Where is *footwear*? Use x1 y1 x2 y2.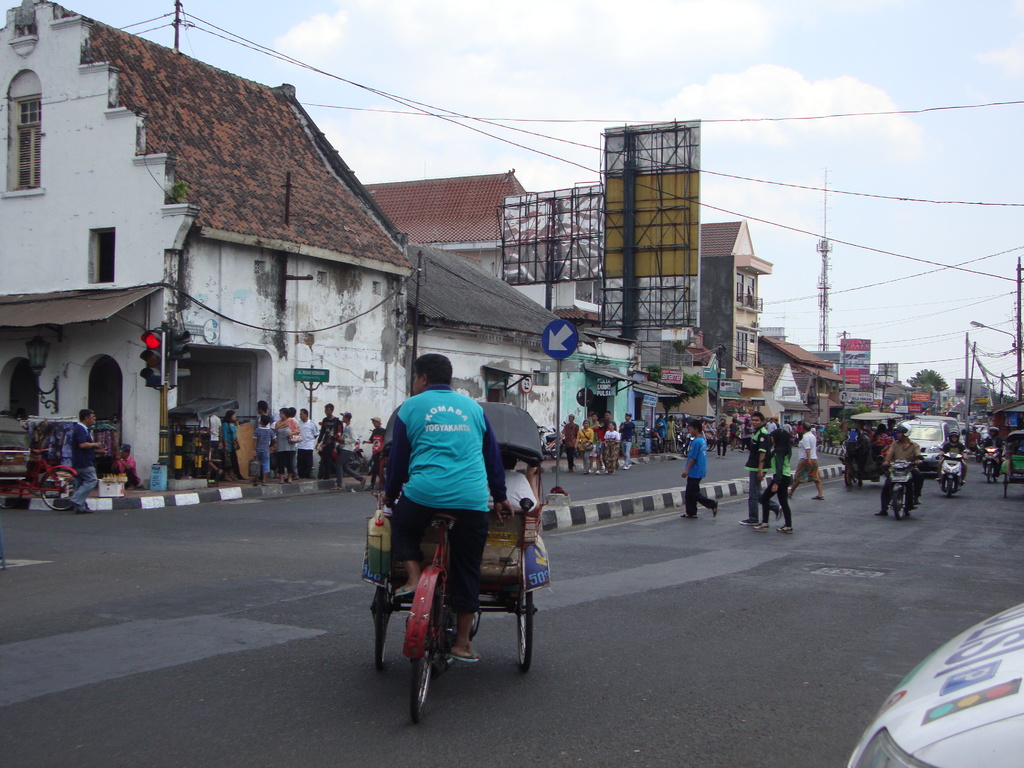
775 519 797 536.
